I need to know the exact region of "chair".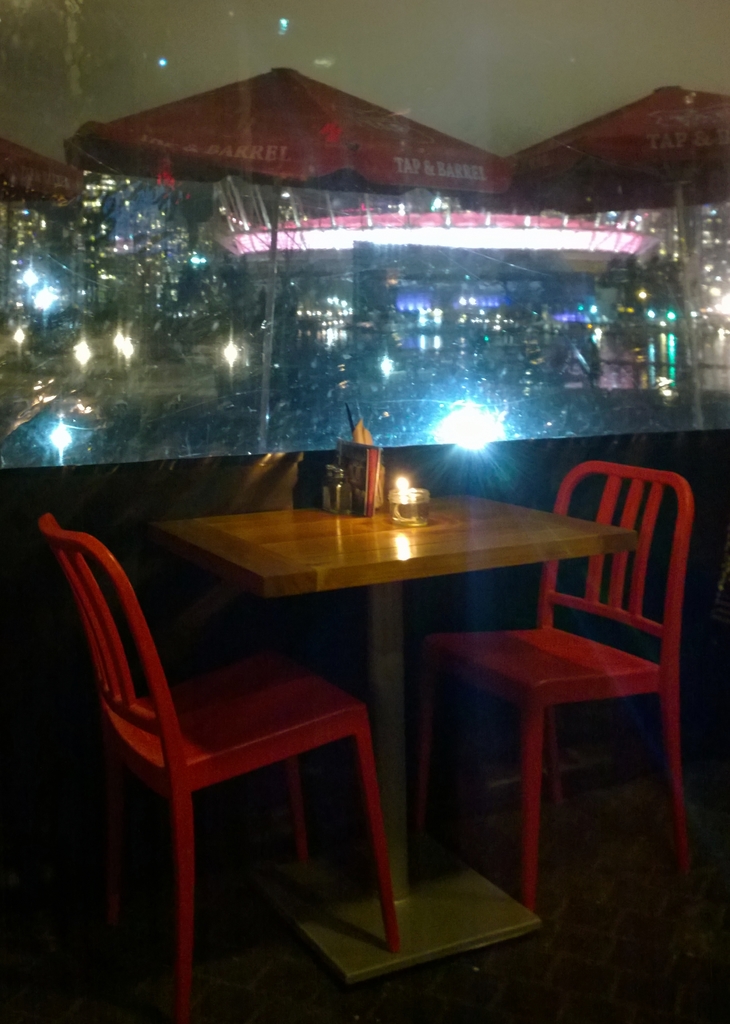
Region: [x1=19, y1=467, x2=458, y2=1010].
